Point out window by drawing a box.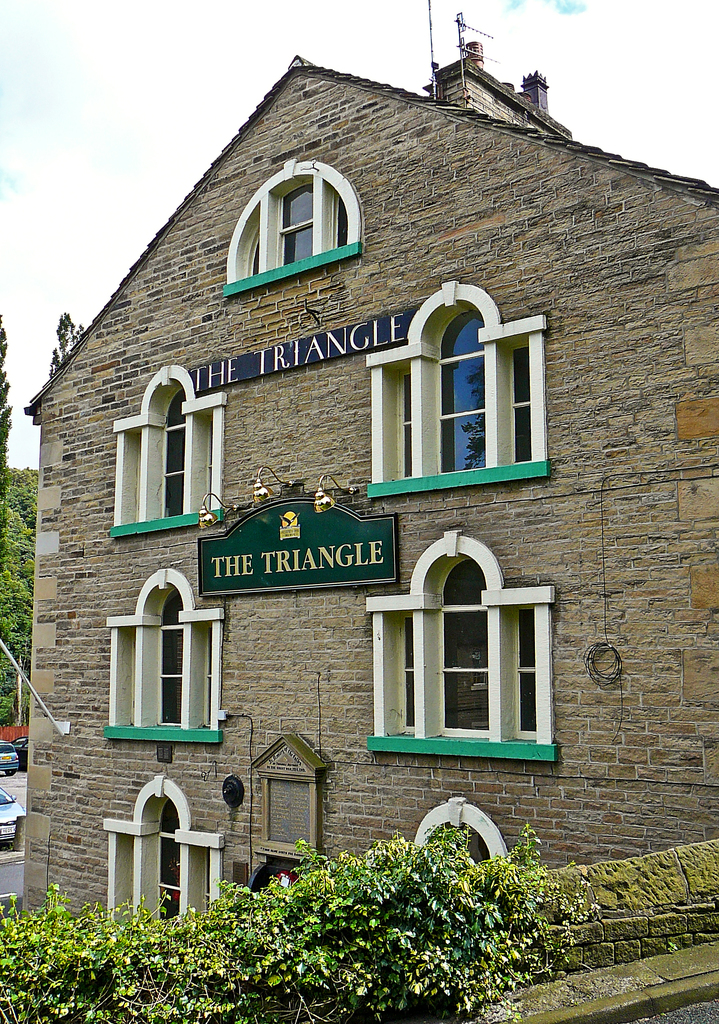
pyautogui.locateOnScreen(223, 159, 363, 292).
